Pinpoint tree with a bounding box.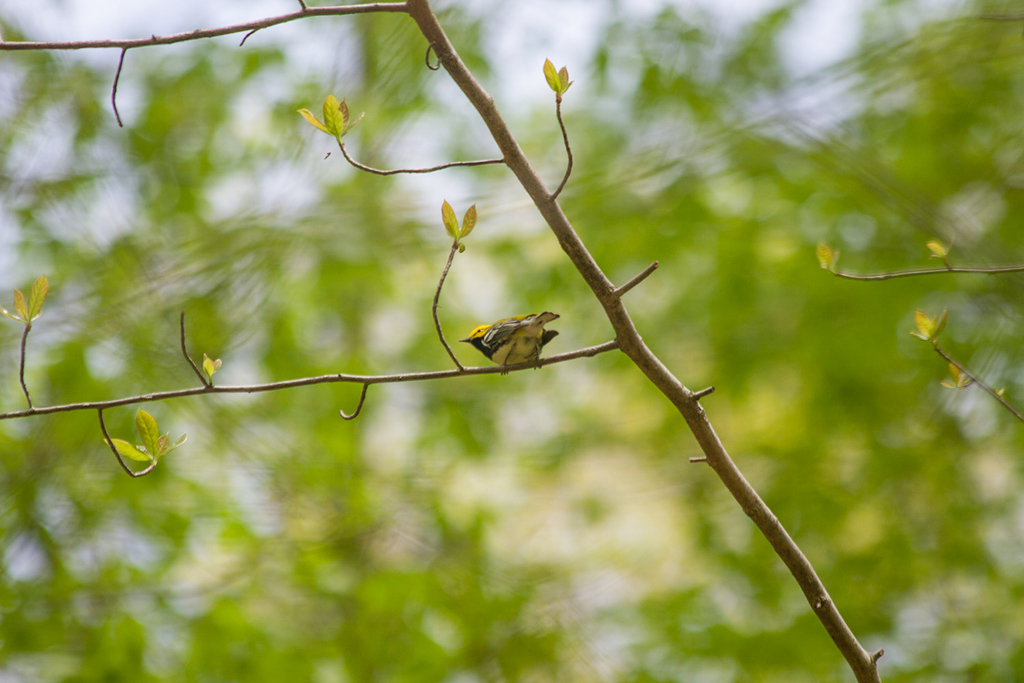
<box>0,0,885,682</box>.
